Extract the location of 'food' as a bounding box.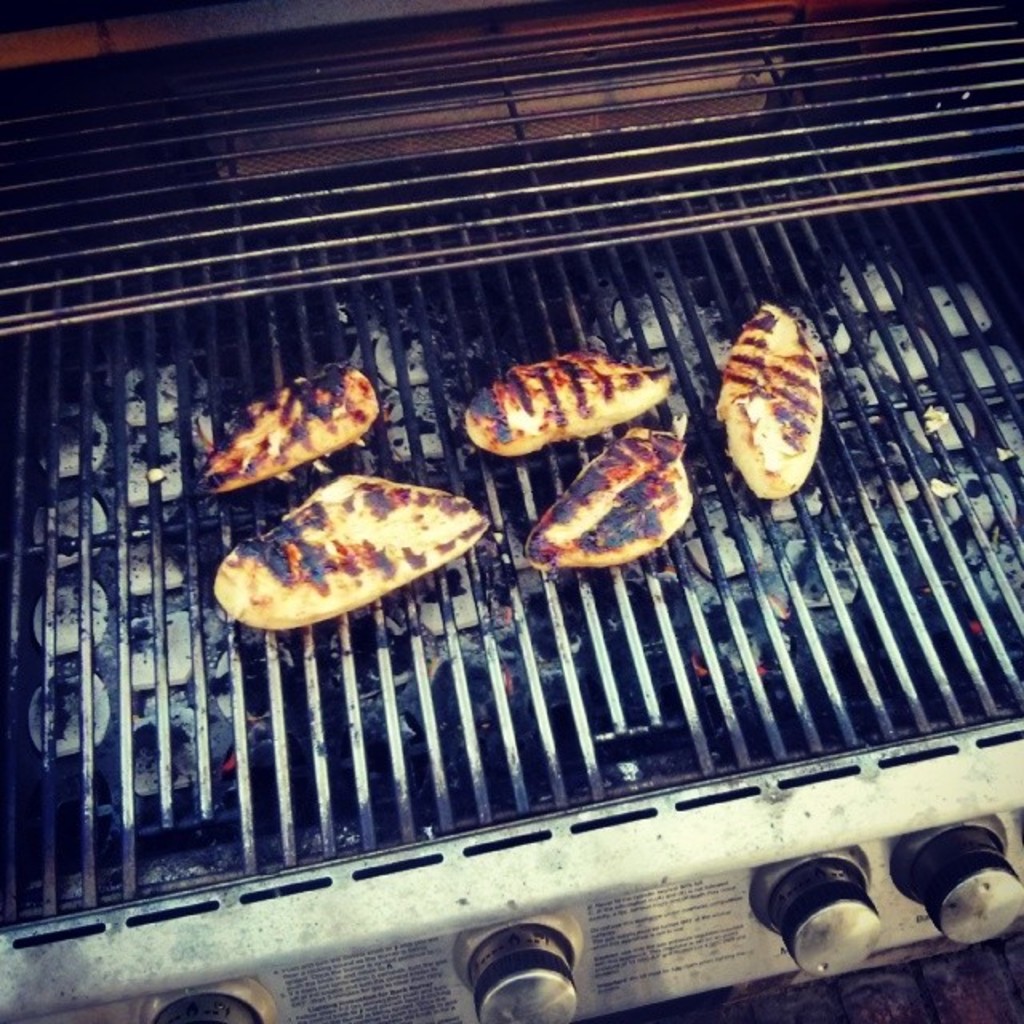
<region>187, 354, 386, 490</region>.
